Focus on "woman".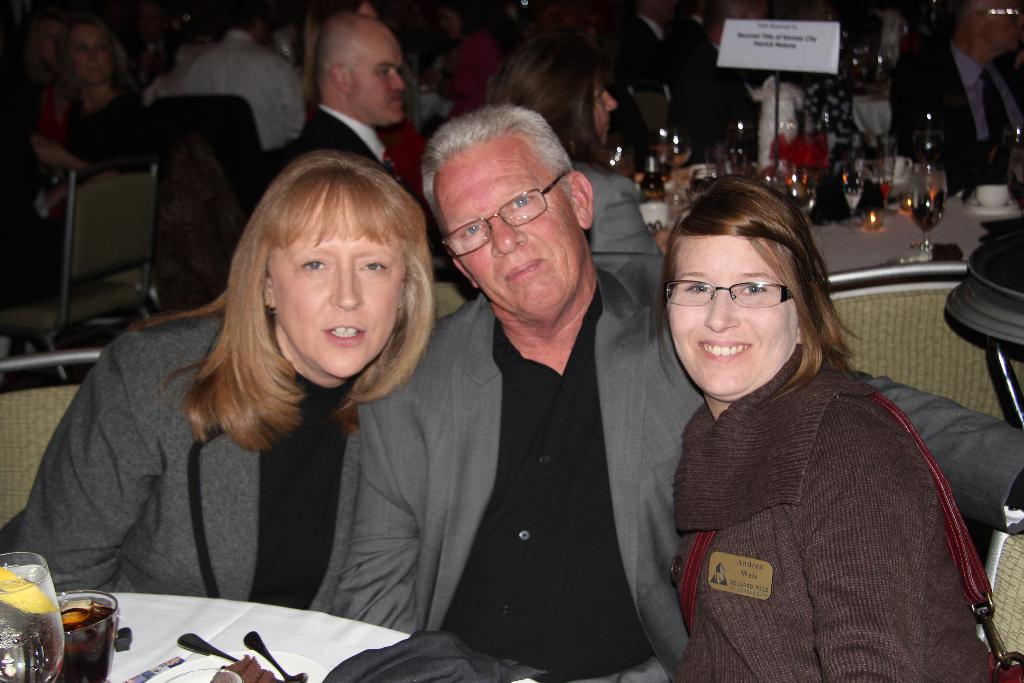
Focused at bbox(33, 17, 146, 221).
